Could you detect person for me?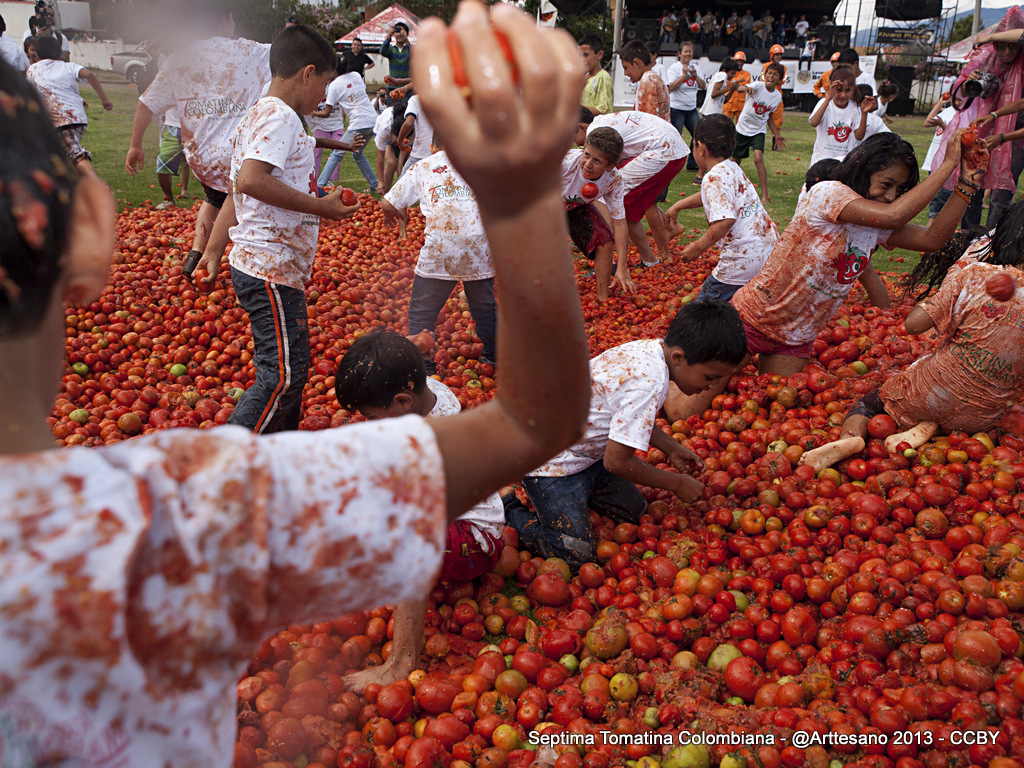
Detection result: (614,41,687,245).
